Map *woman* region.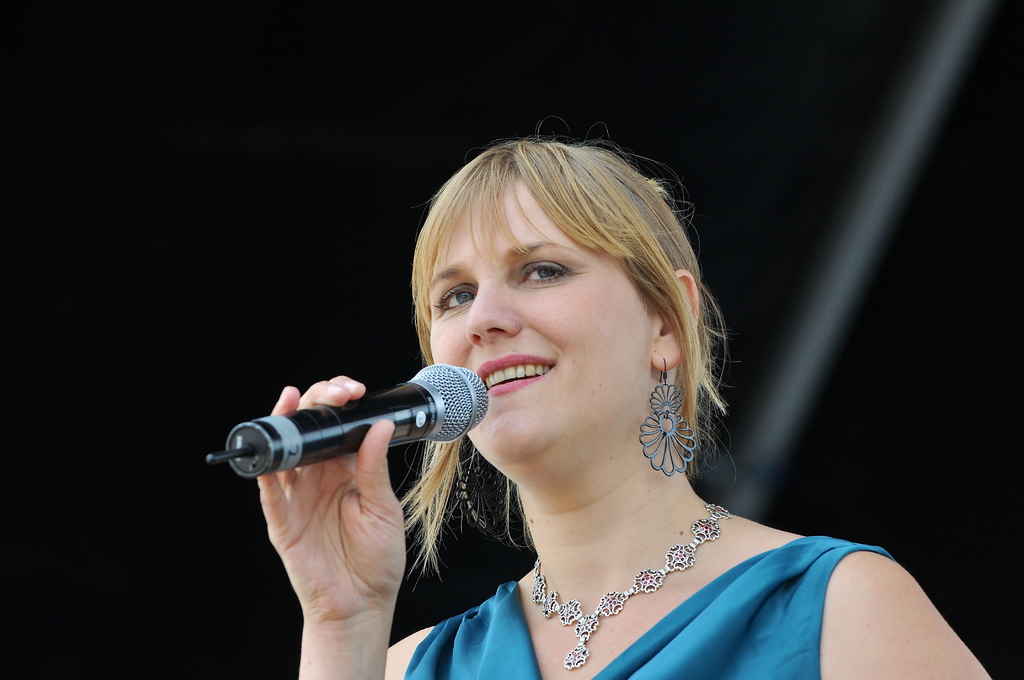
Mapped to 250,113,995,679.
